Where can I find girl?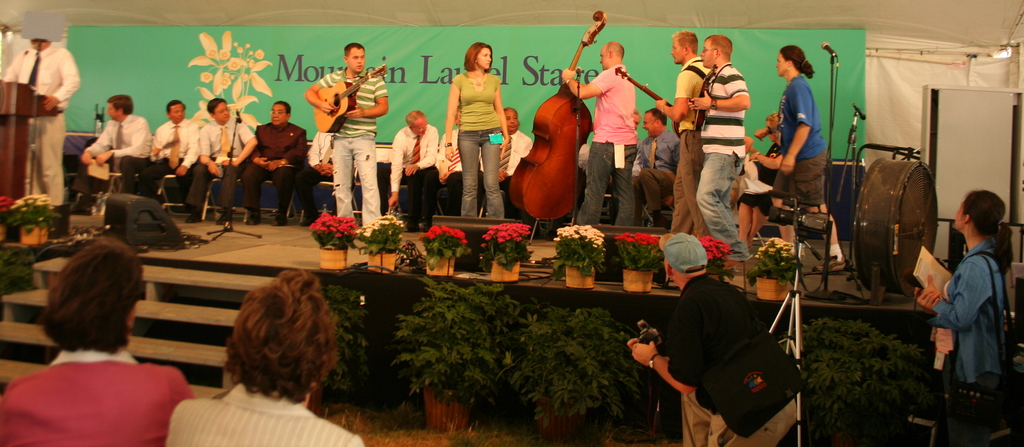
You can find it at 441,45,511,222.
